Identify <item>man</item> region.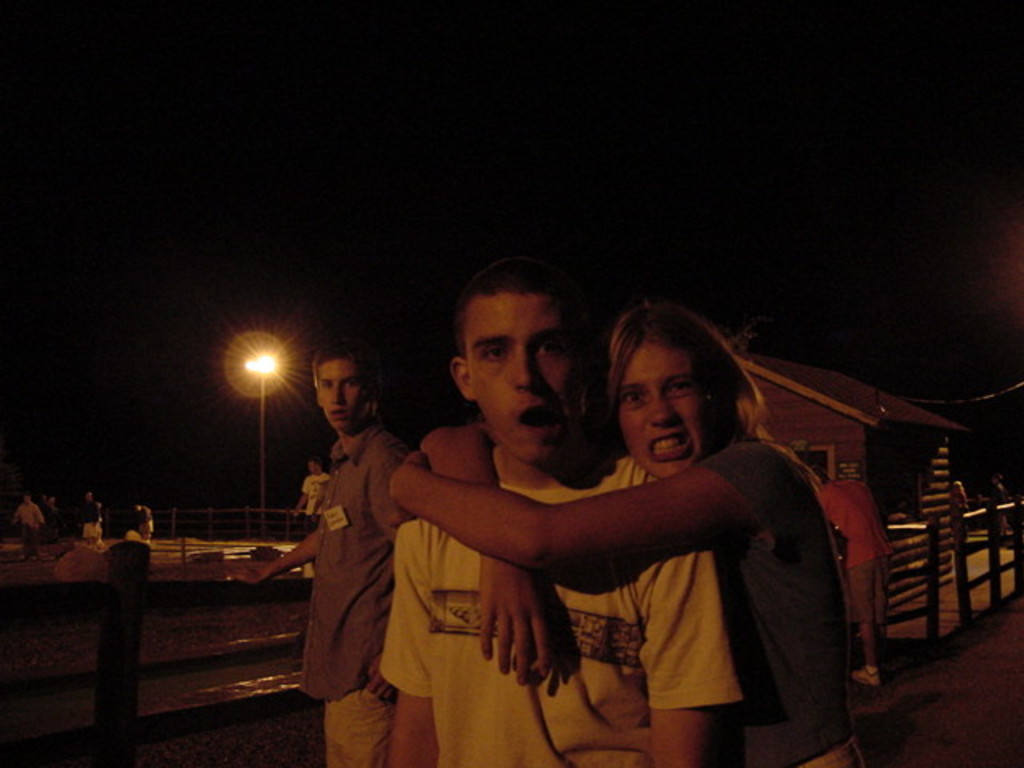
Region: (x1=232, y1=344, x2=410, y2=766).
